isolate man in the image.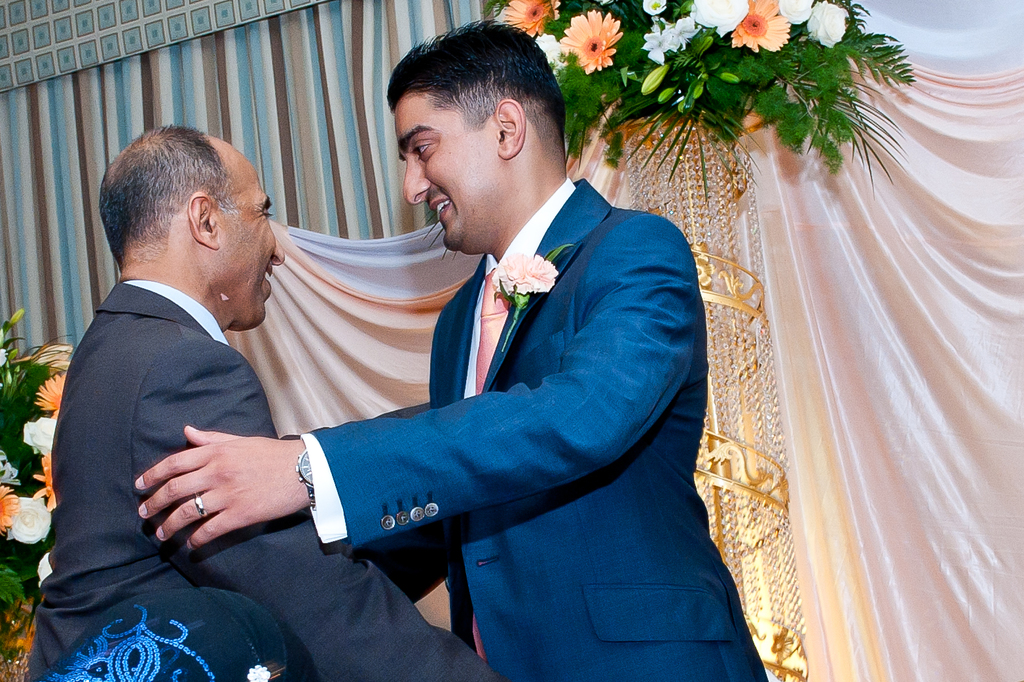
Isolated region: 27, 125, 505, 681.
